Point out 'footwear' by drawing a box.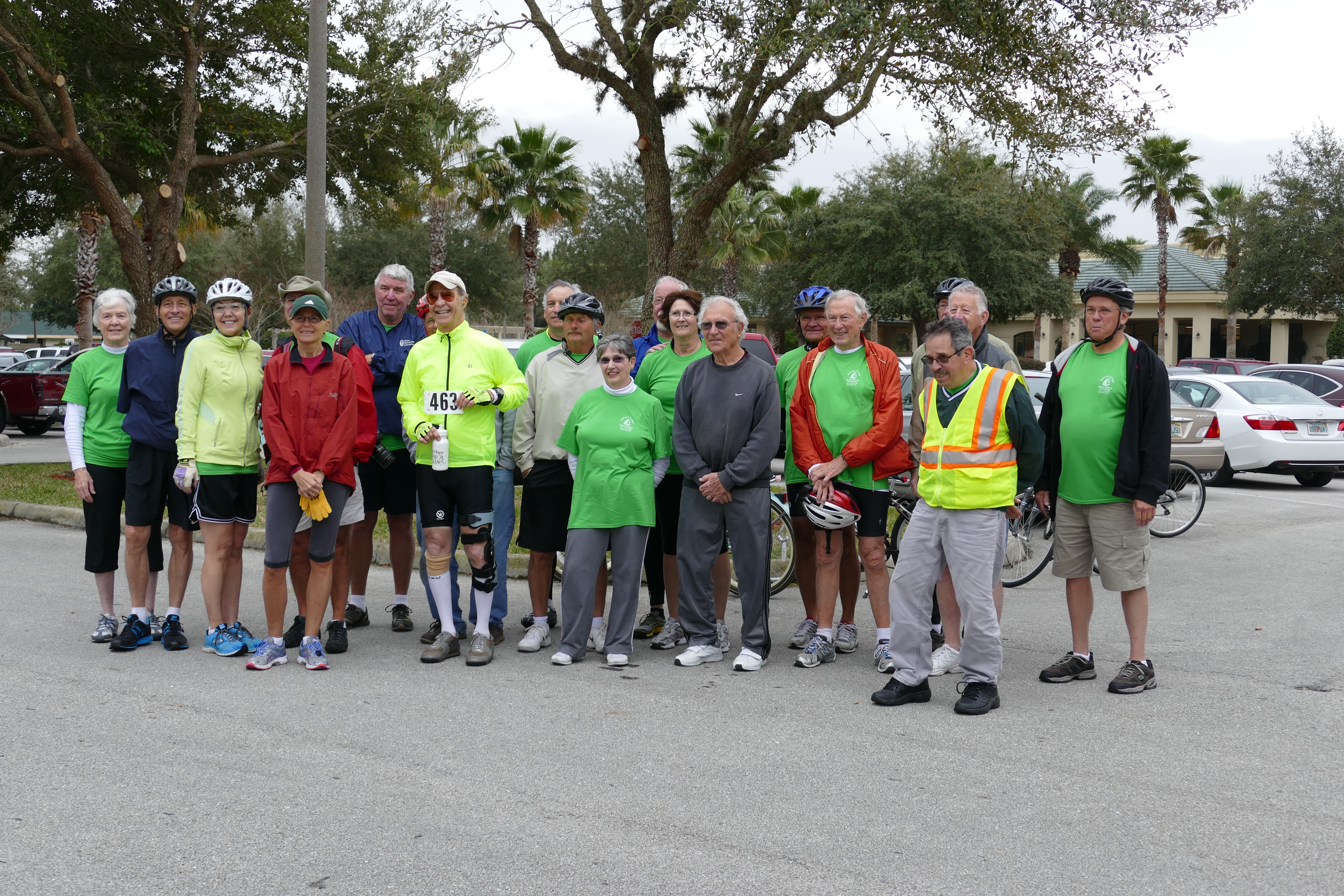
194/155/206/164.
